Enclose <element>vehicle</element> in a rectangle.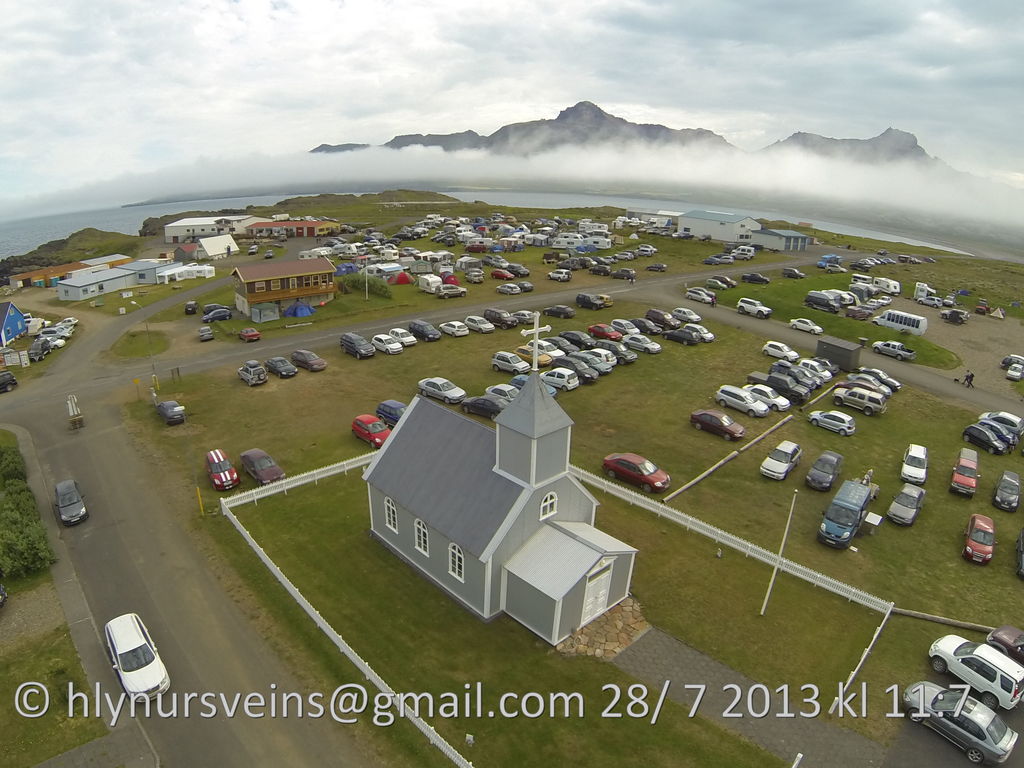
[873,248,888,257].
